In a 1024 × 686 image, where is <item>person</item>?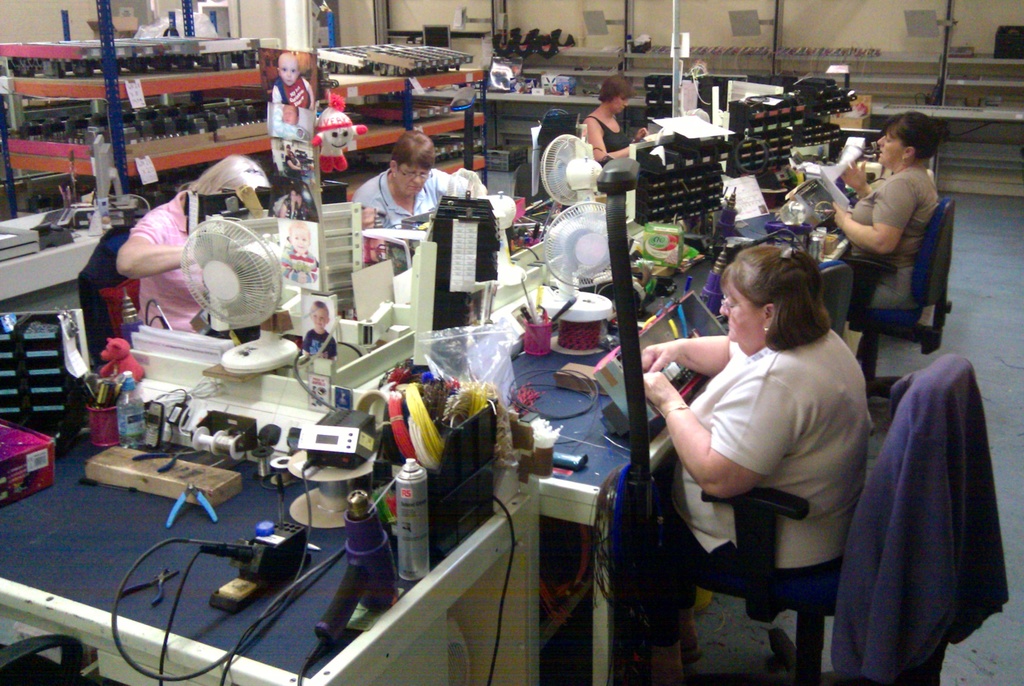
box(280, 187, 312, 221).
